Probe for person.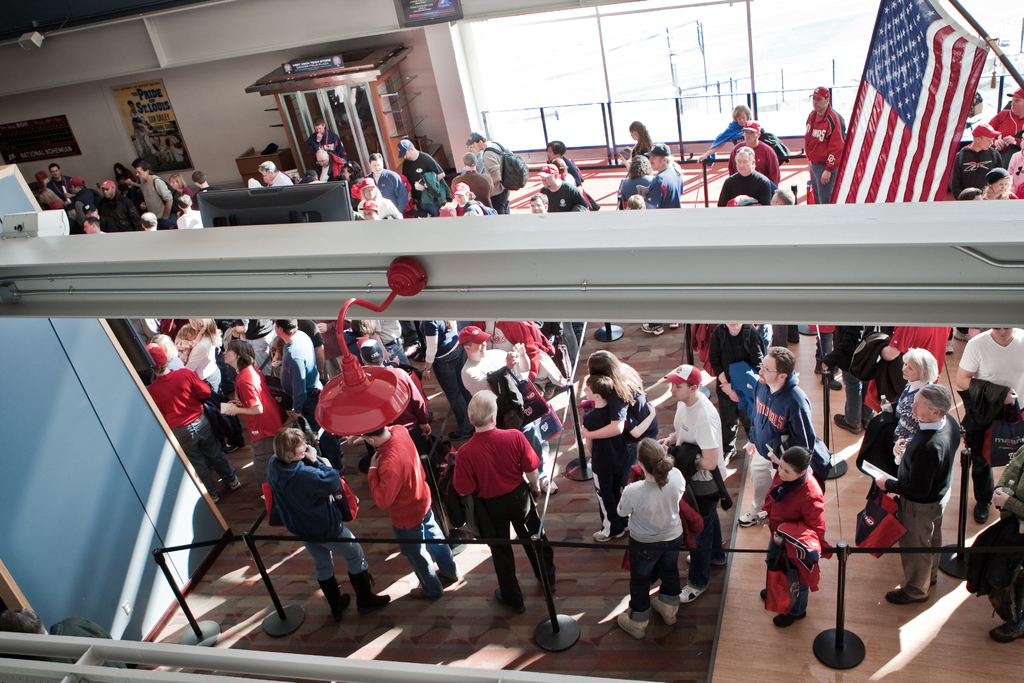
Probe result: x1=979, y1=441, x2=1023, y2=643.
